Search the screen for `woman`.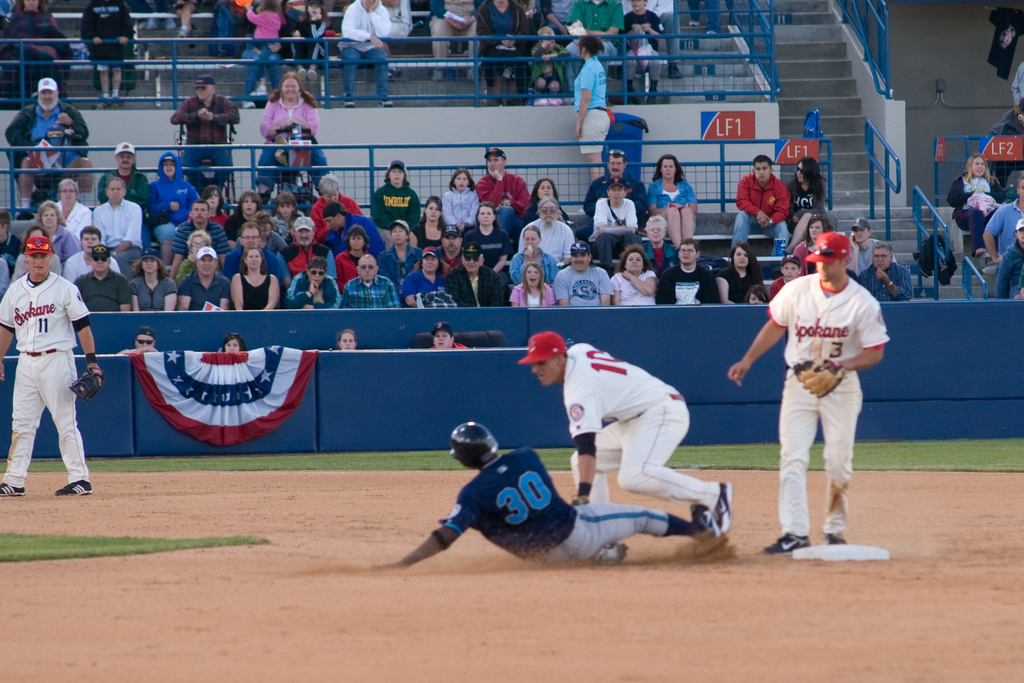
Found at (644,212,679,266).
